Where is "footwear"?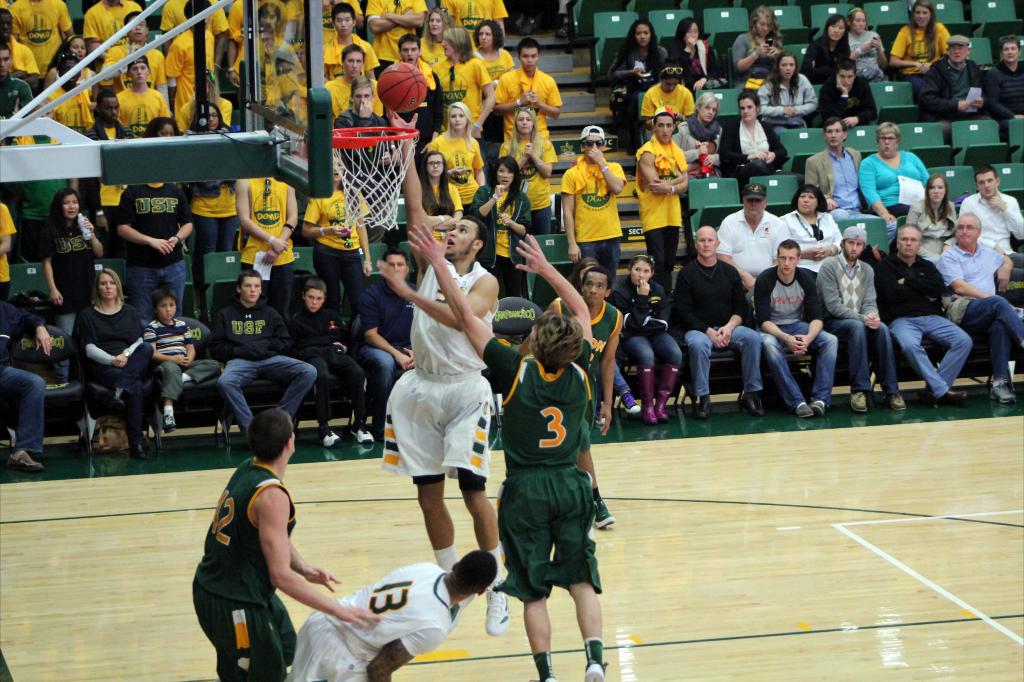
bbox=[5, 450, 43, 475].
